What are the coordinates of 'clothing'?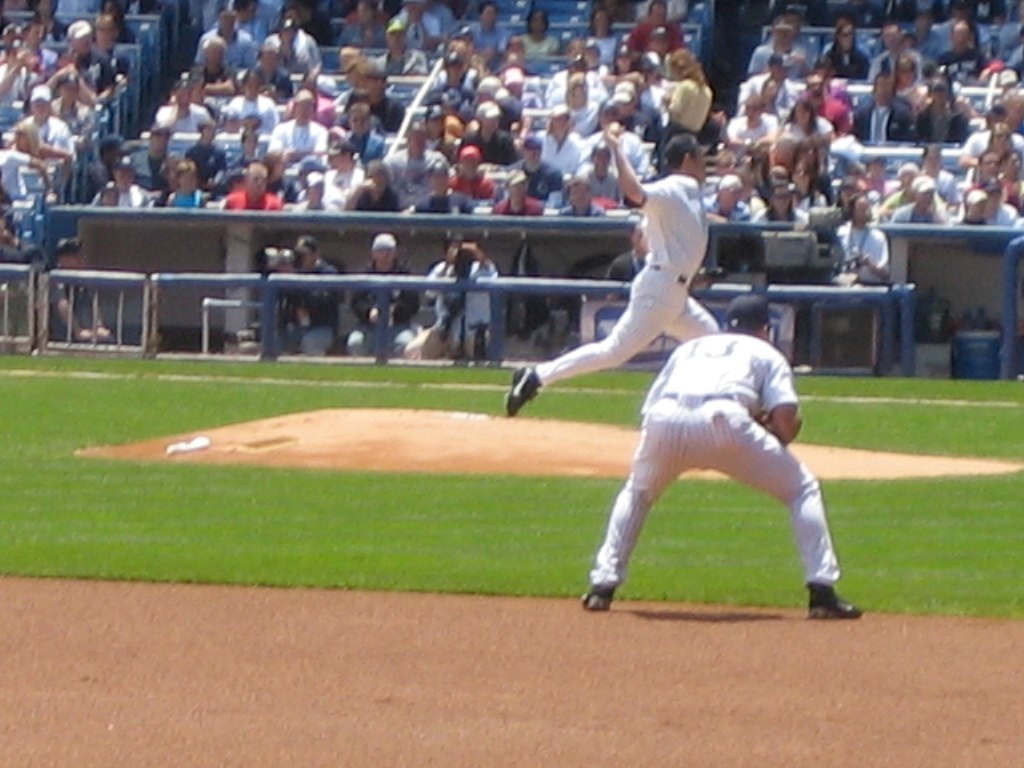
(x1=580, y1=32, x2=615, y2=66).
